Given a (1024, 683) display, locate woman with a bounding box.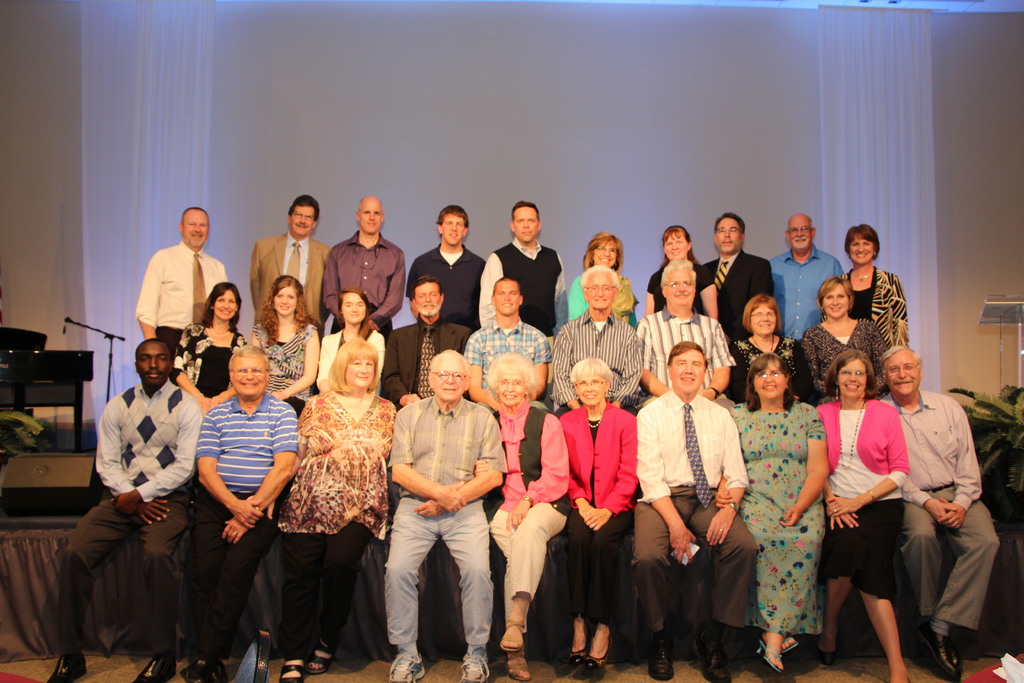
Located: rect(246, 273, 321, 415).
